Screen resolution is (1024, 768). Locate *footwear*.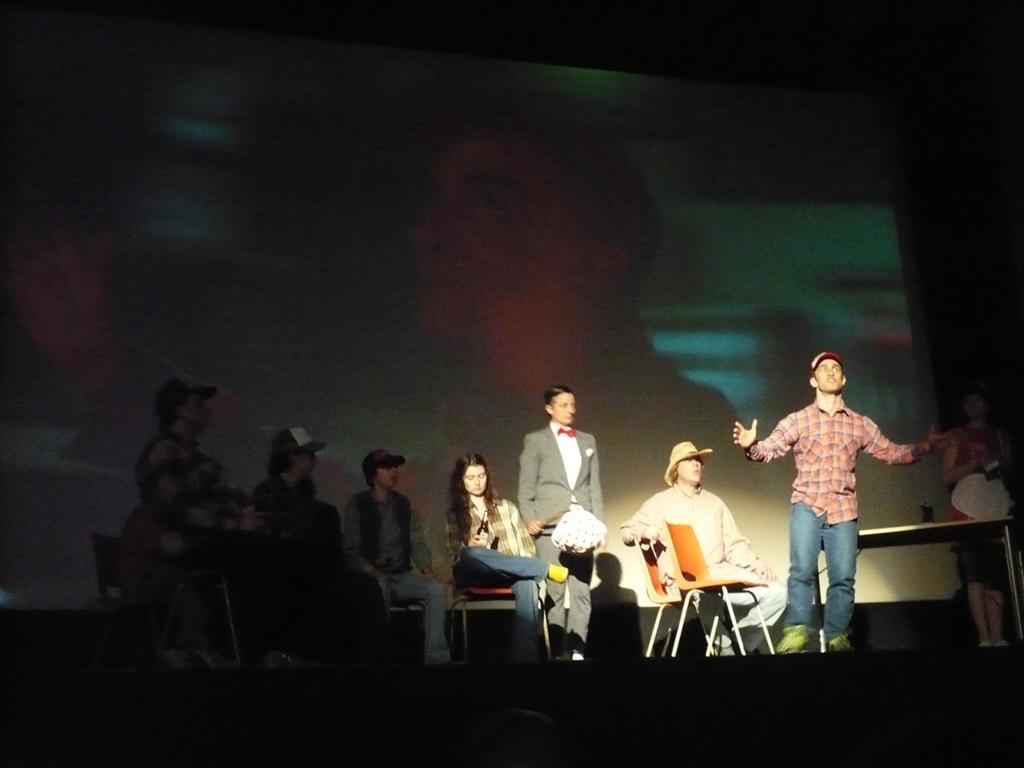
(left=827, top=630, right=854, bottom=653).
